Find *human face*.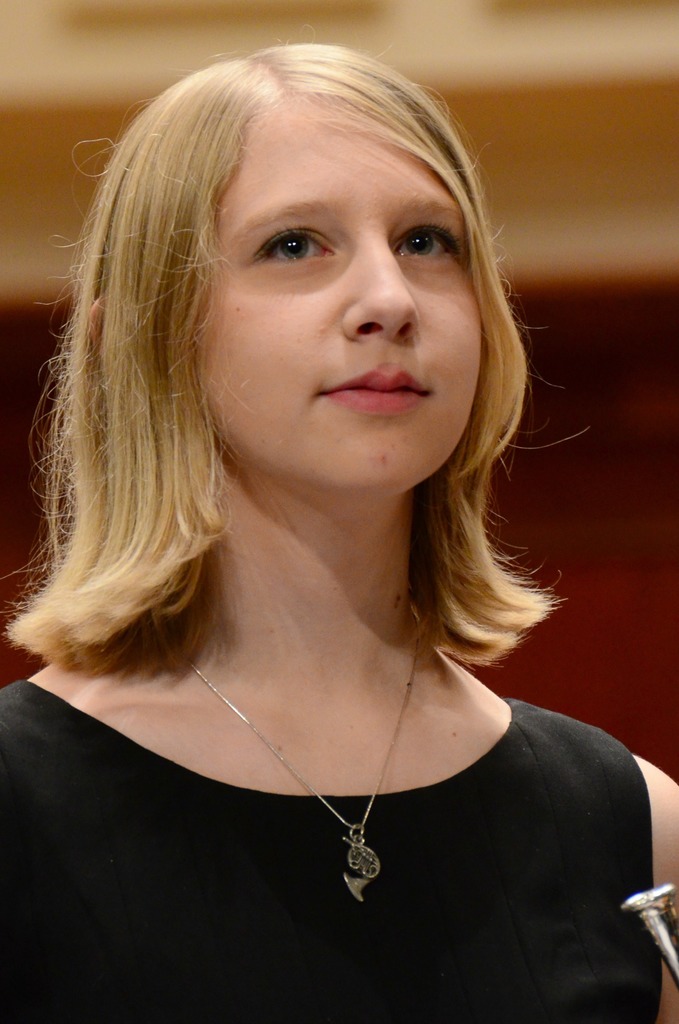
188, 108, 482, 484.
